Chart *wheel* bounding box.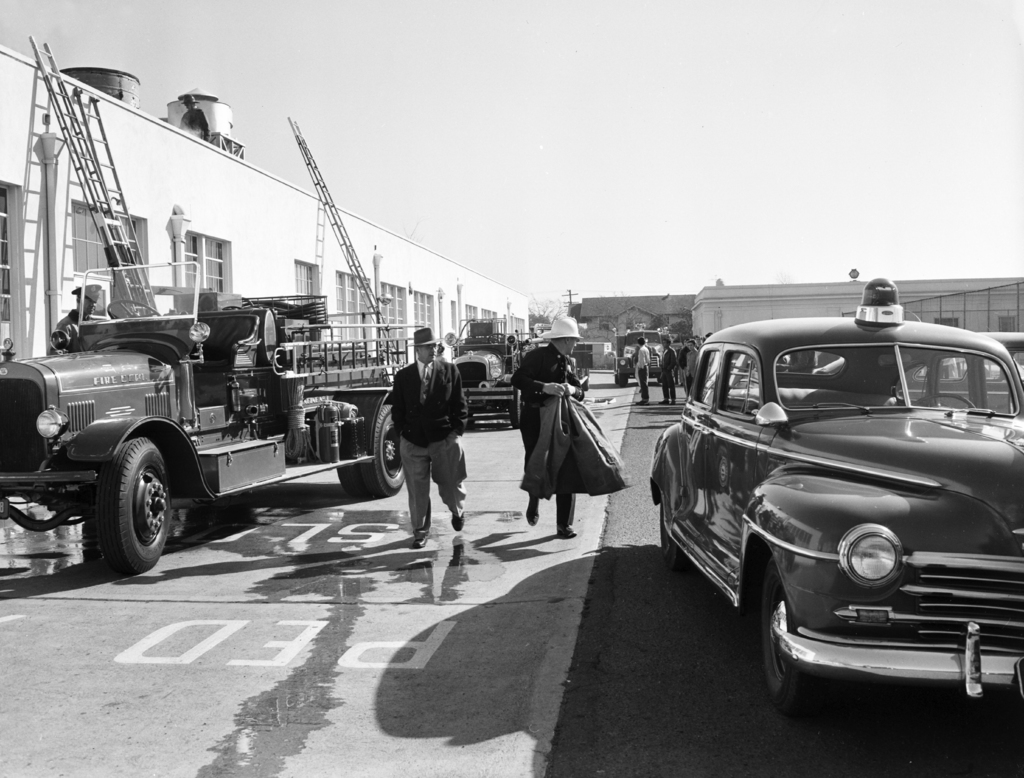
Charted: x1=340, y1=399, x2=406, y2=500.
